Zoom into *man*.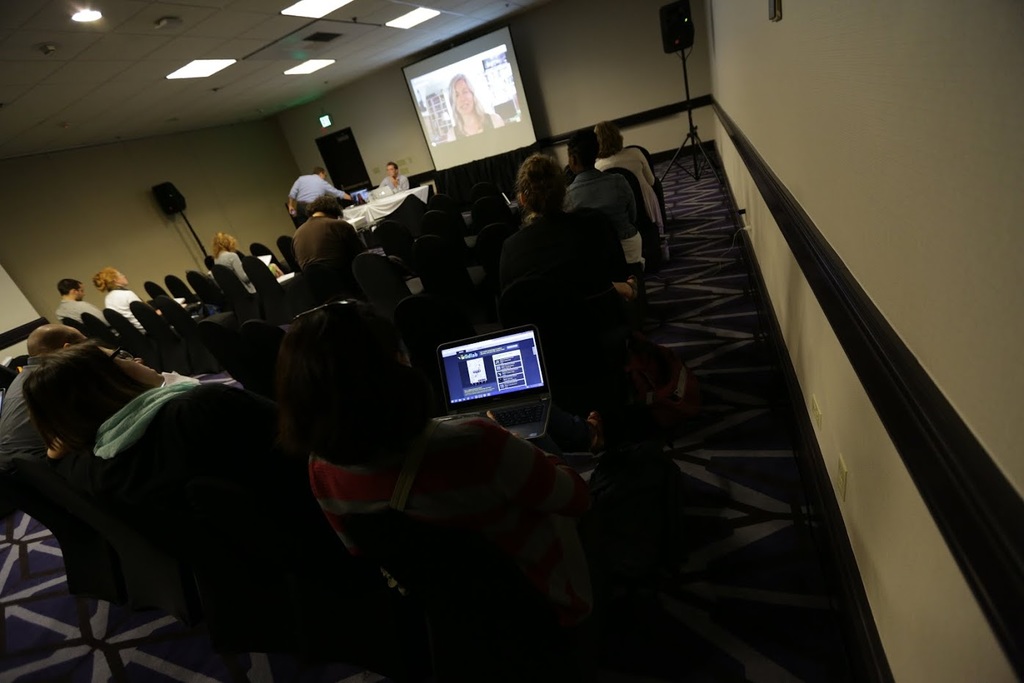
Zoom target: select_region(554, 145, 643, 264).
